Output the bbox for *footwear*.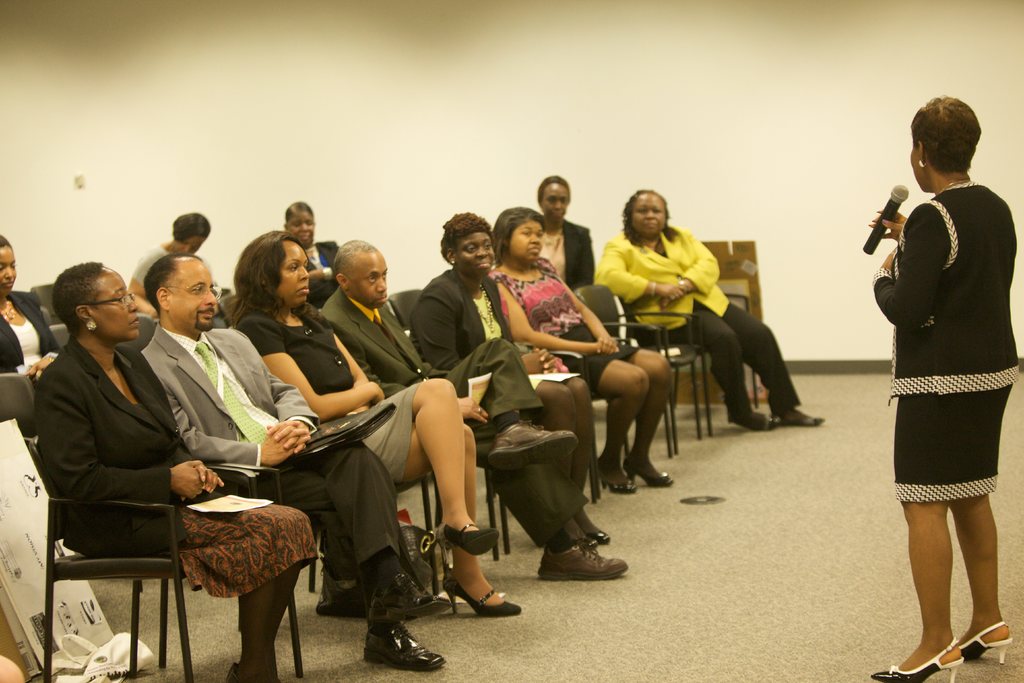
772, 409, 826, 427.
